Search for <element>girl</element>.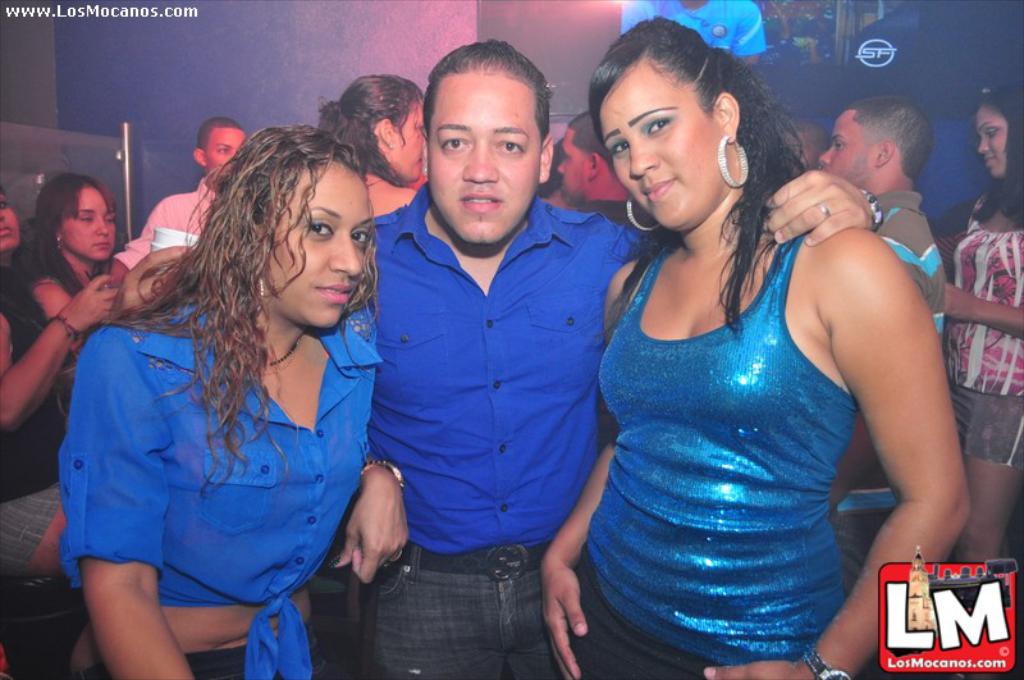
Found at 534/12/968/679.
